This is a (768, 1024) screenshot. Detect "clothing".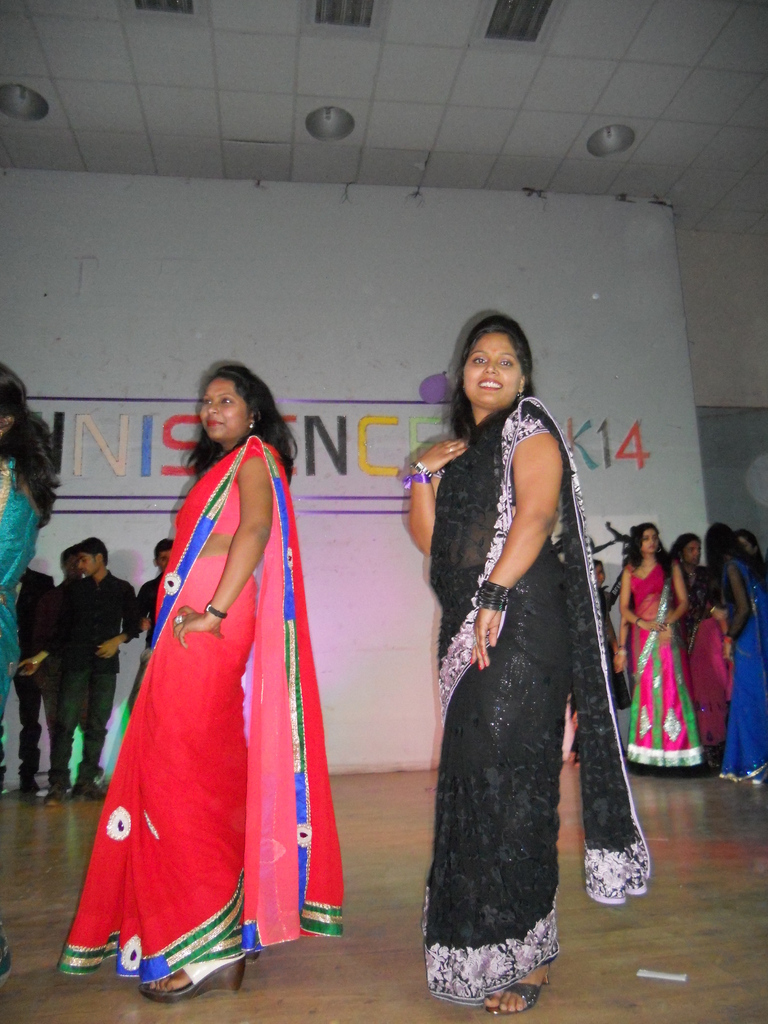
left=616, top=552, right=707, bottom=764.
